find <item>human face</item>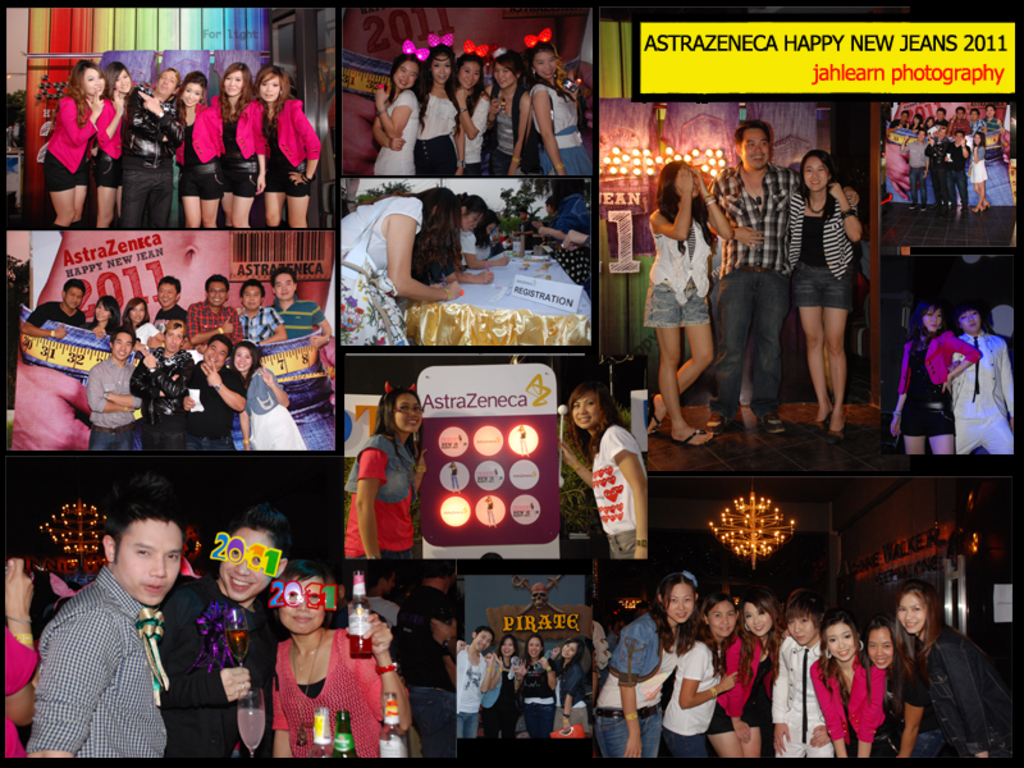
region(390, 393, 424, 433)
